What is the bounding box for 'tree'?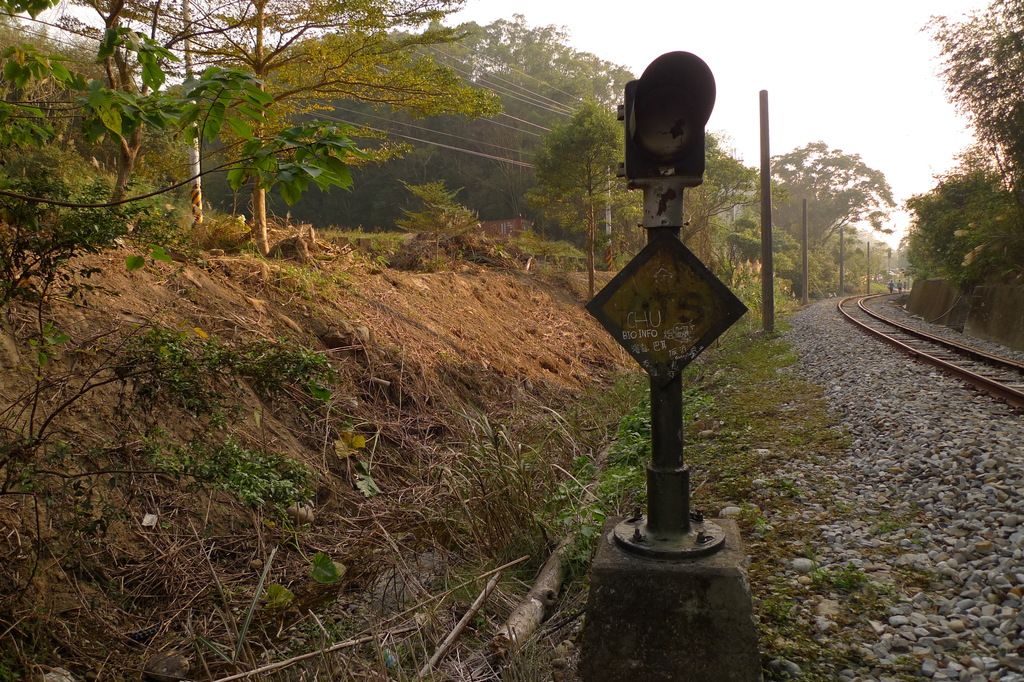
<box>451,31,721,305</box>.
